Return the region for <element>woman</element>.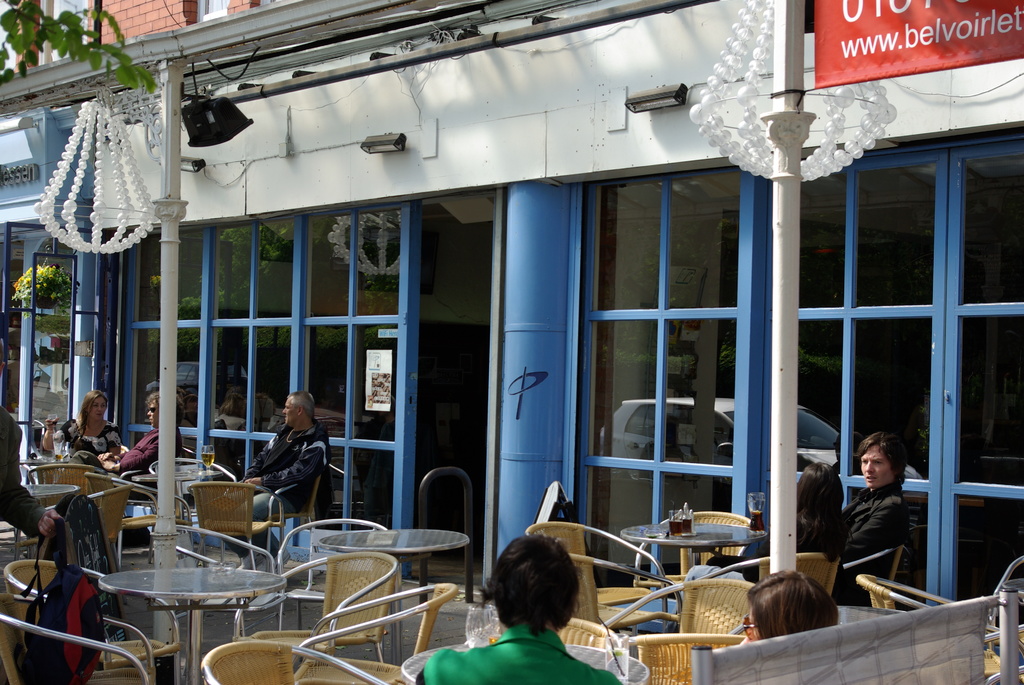
[x1=24, y1=387, x2=124, y2=449].
